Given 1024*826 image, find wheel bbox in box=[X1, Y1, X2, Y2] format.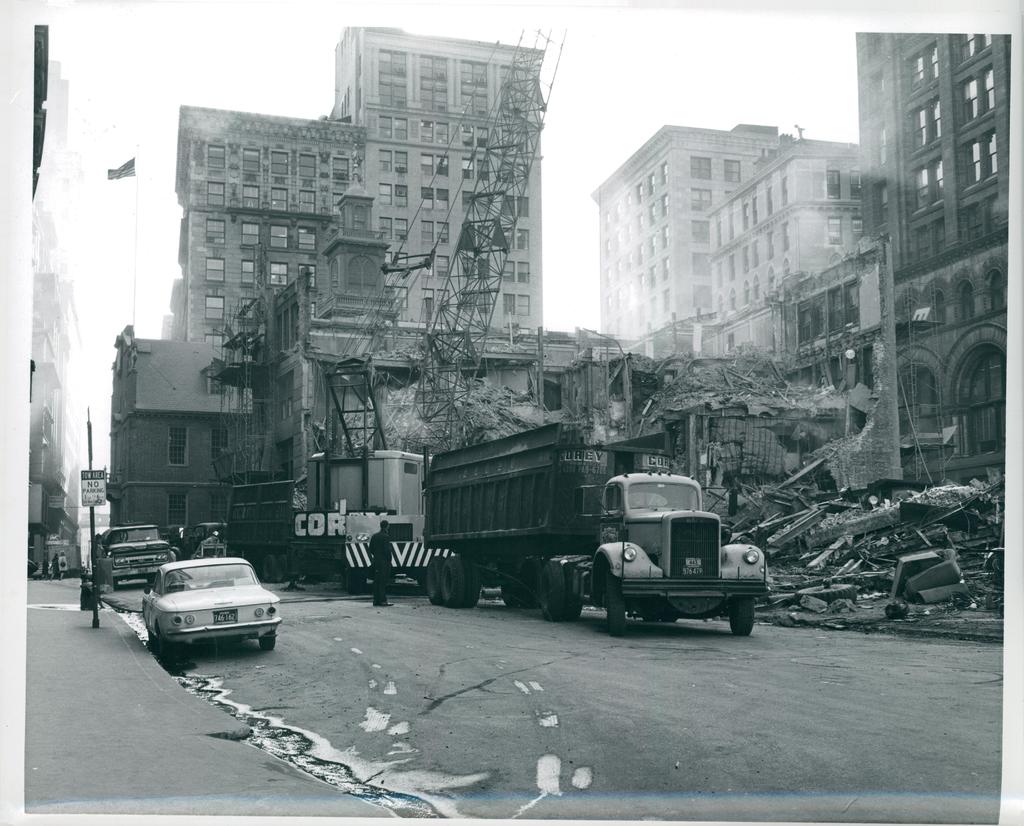
box=[661, 606, 678, 624].
